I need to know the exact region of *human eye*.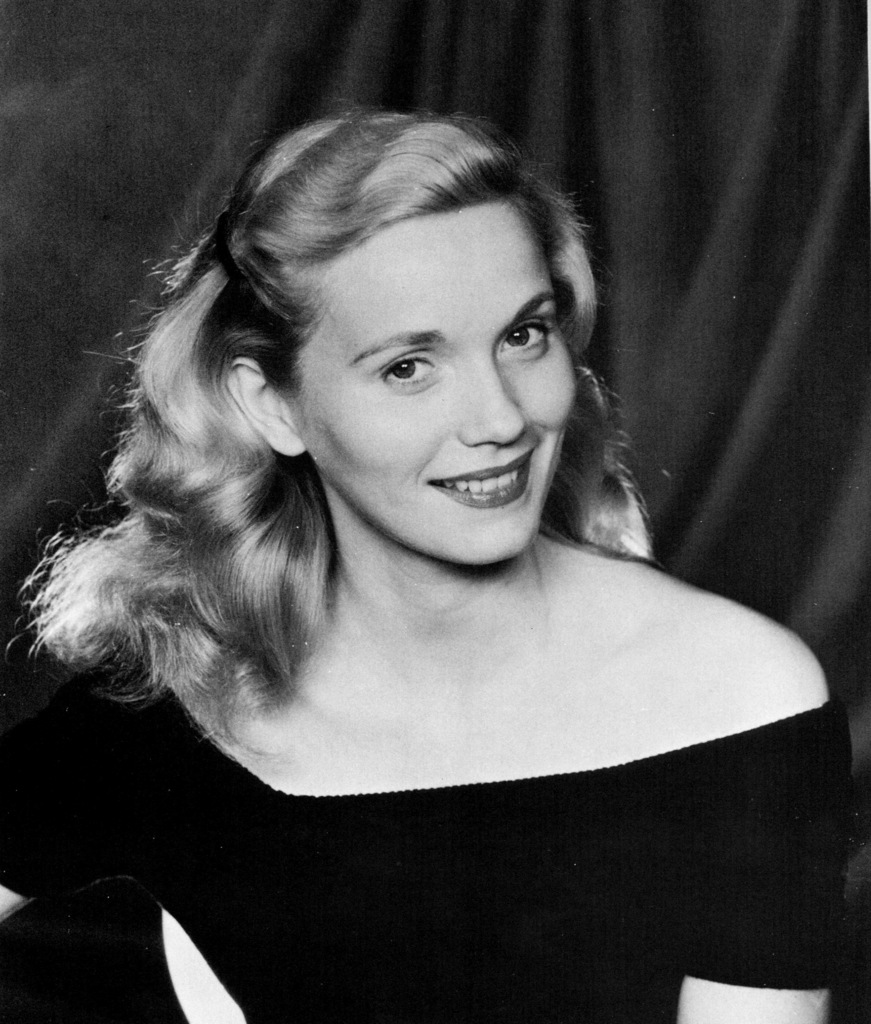
Region: <box>372,351,444,390</box>.
